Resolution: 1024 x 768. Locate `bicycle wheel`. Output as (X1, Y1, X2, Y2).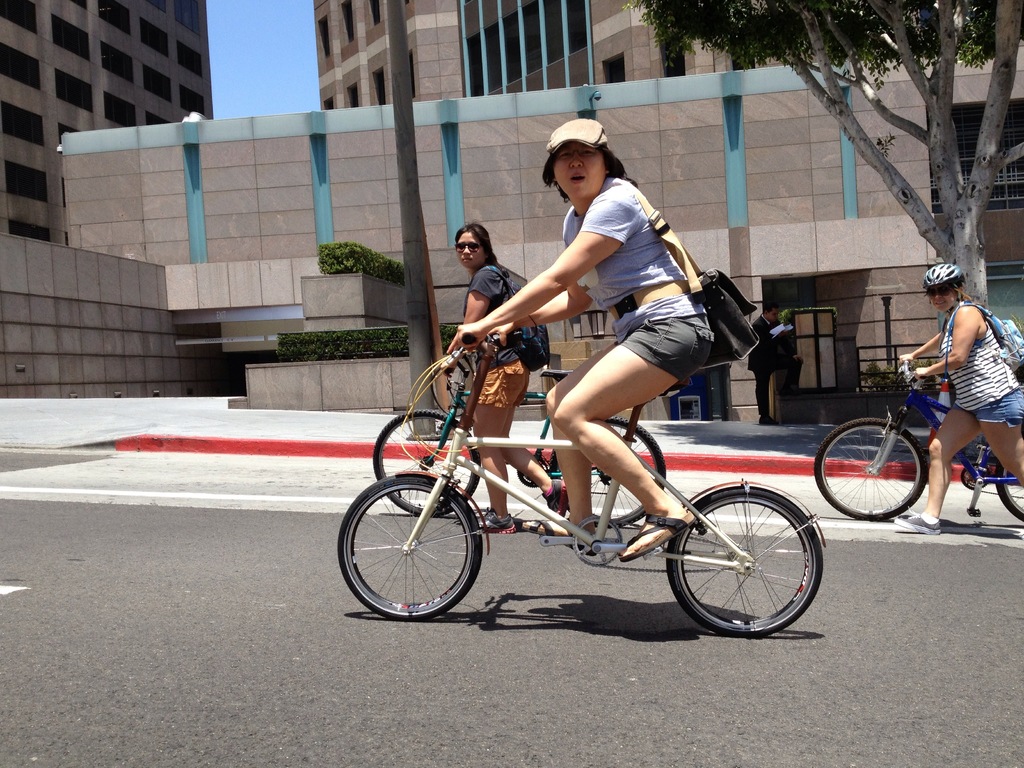
(374, 406, 481, 518).
